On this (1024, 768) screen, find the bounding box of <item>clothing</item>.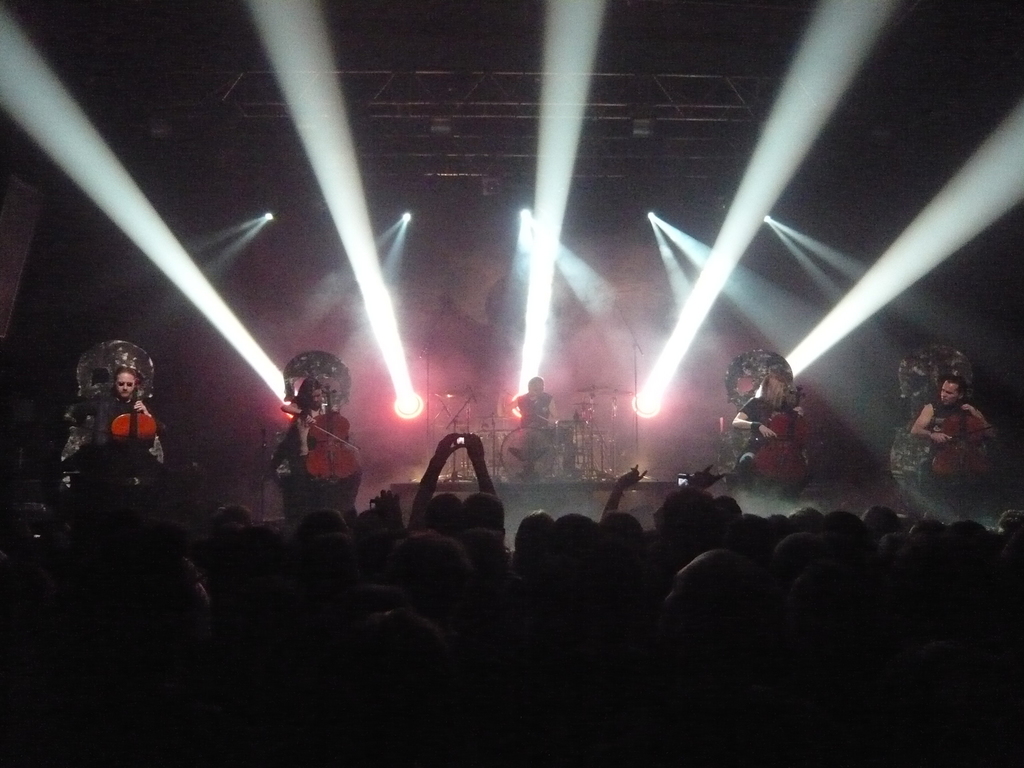
Bounding box: x1=515, y1=389, x2=553, y2=429.
